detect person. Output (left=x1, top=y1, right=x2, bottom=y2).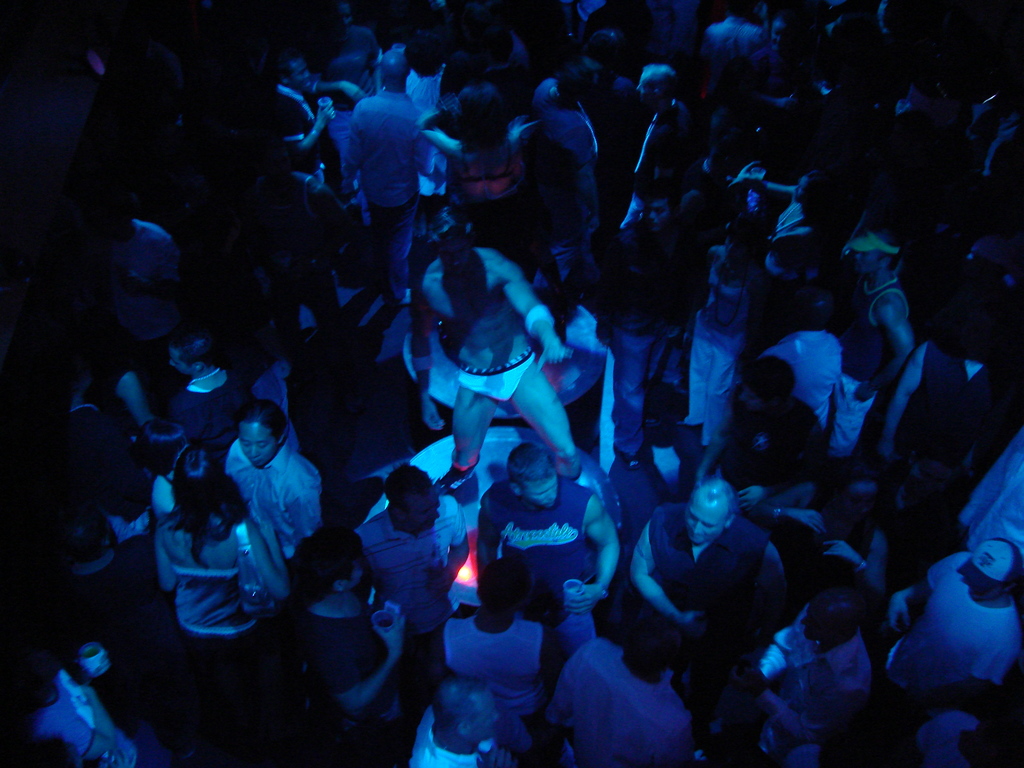
(left=167, top=321, right=245, bottom=465).
